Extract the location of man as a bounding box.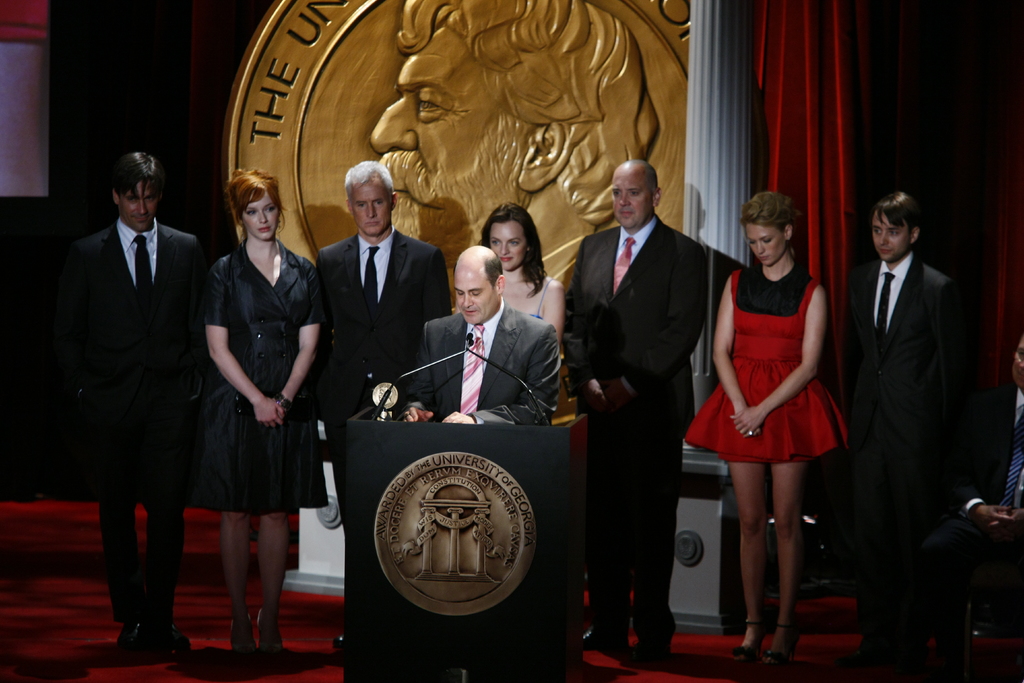
[x1=560, y1=157, x2=714, y2=667].
